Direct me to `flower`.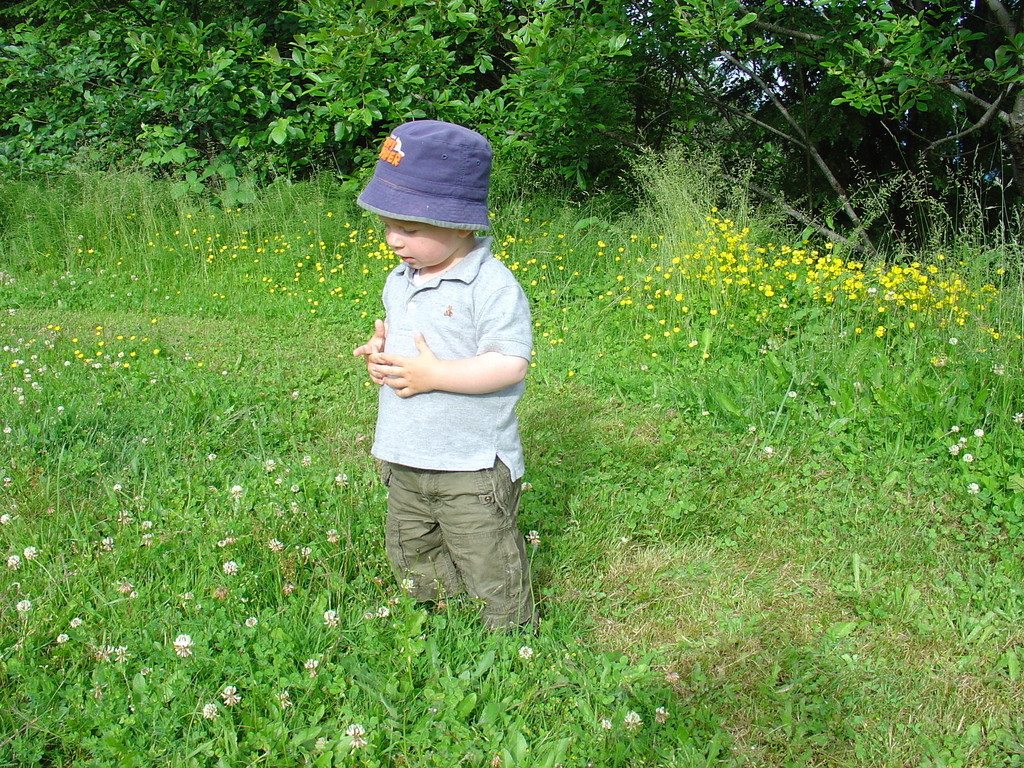
Direction: 204:701:218:718.
